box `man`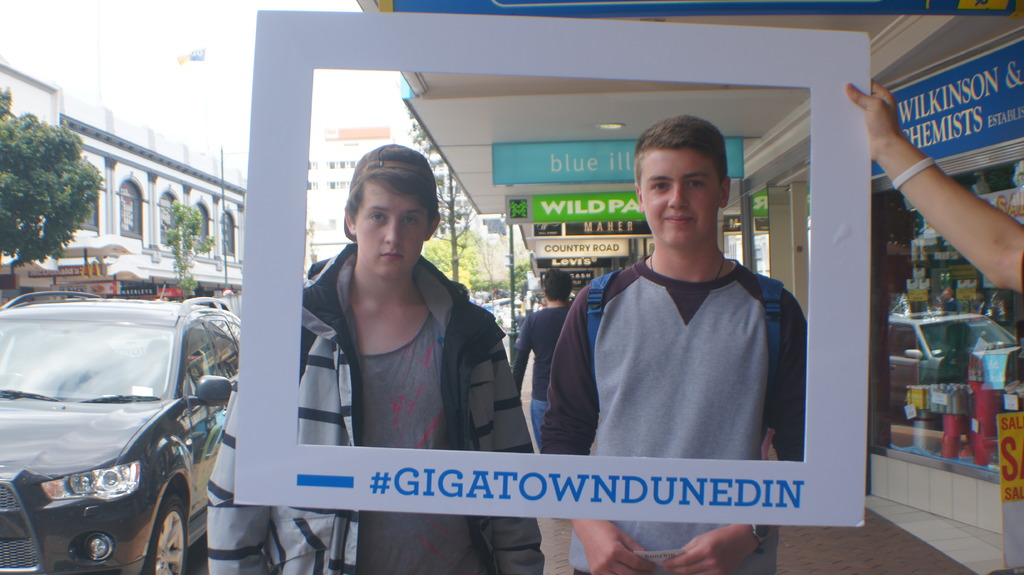
513,274,575,450
